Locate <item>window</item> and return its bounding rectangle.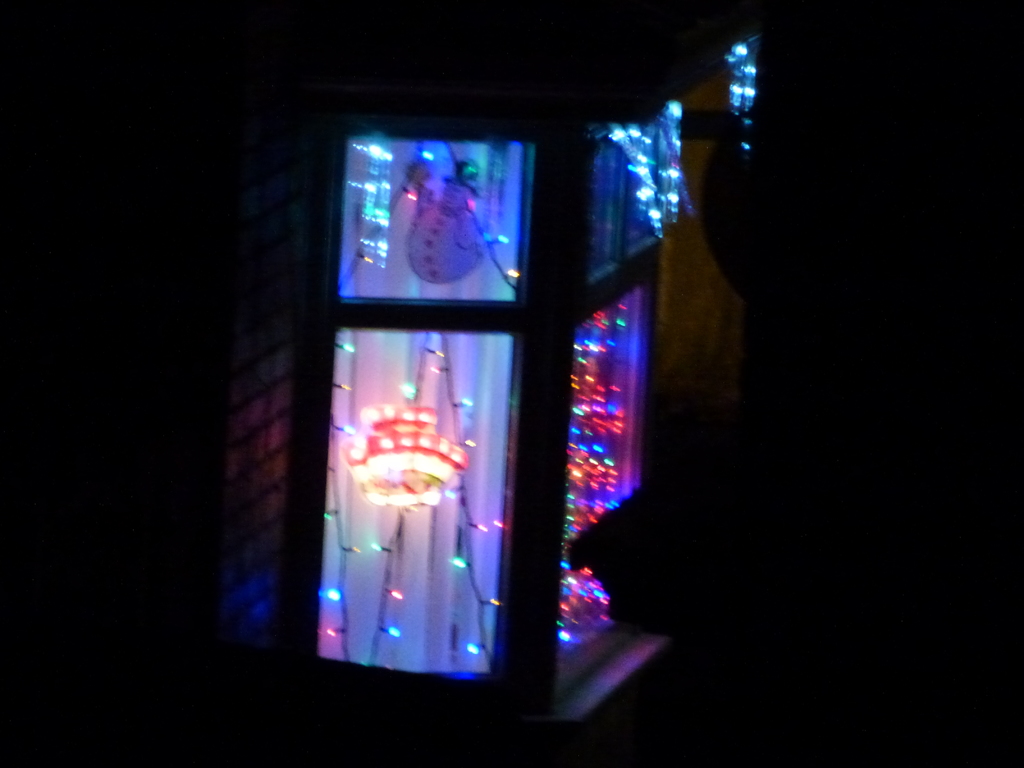
<box>279,100,653,637</box>.
